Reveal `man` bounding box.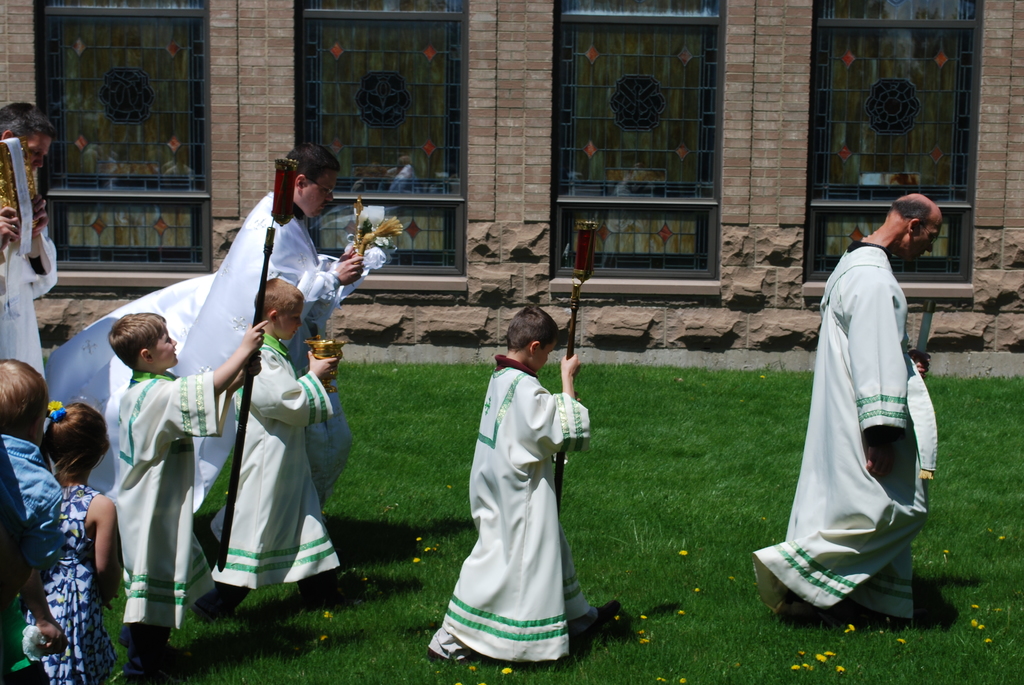
Revealed: region(776, 187, 937, 638).
